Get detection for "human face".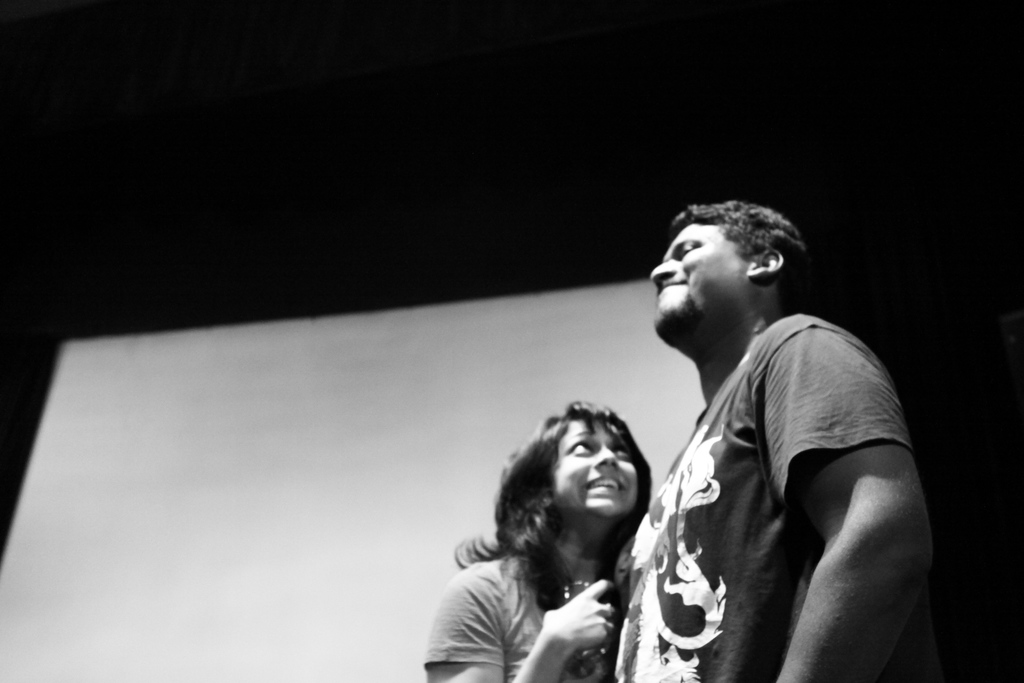
Detection: <box>545,418,640,513</box>.
